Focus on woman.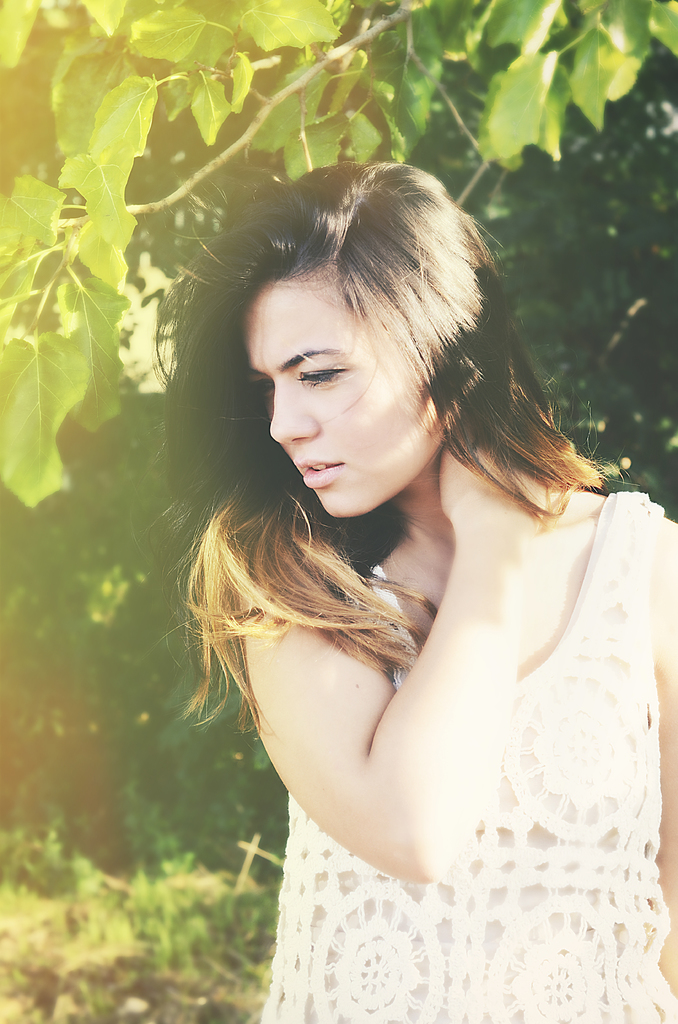
Focused at 161,122,659,973.
